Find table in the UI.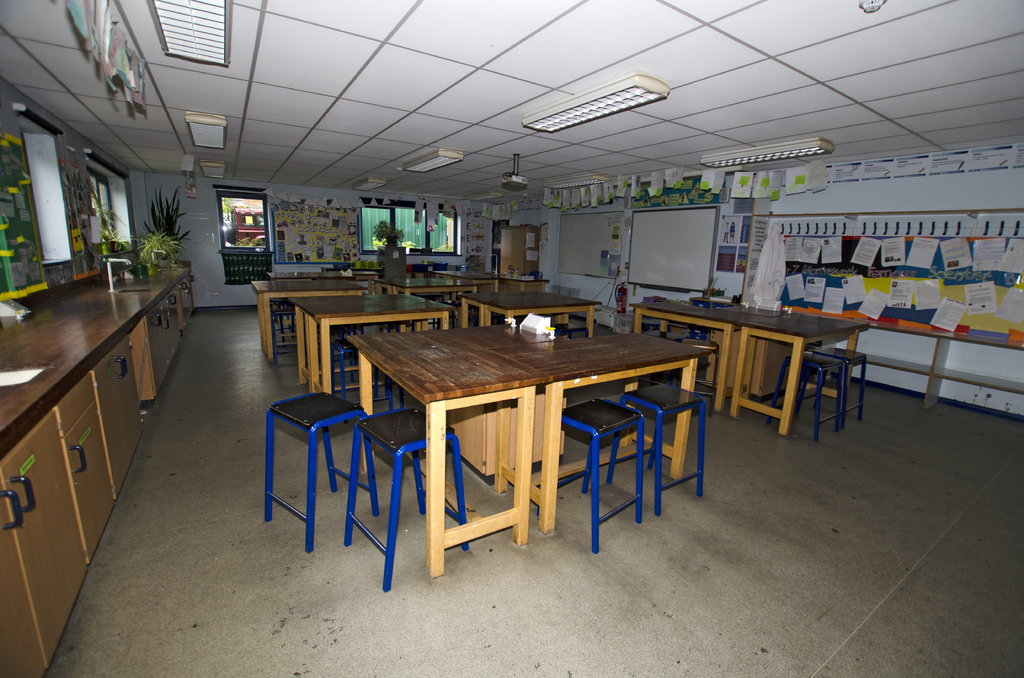
UI element at [left=454, top=277, right=606, bottom=328].
